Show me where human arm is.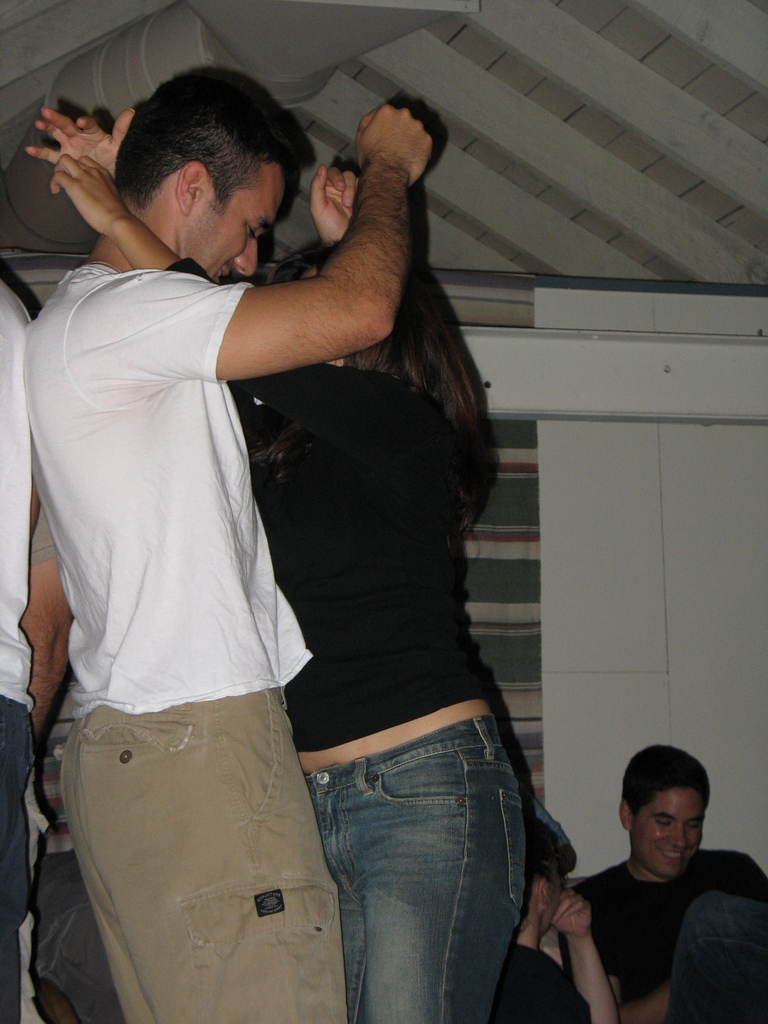
human arm is at box(44, 146, 436, 475).
